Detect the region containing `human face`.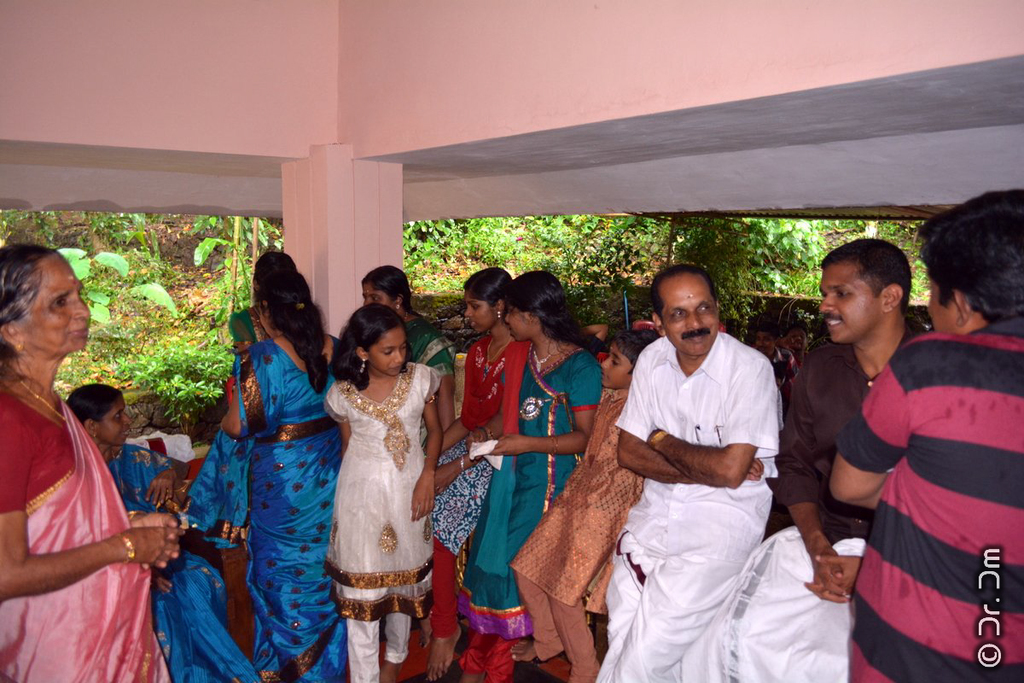
l=658, t=277, r=716, b=357.
